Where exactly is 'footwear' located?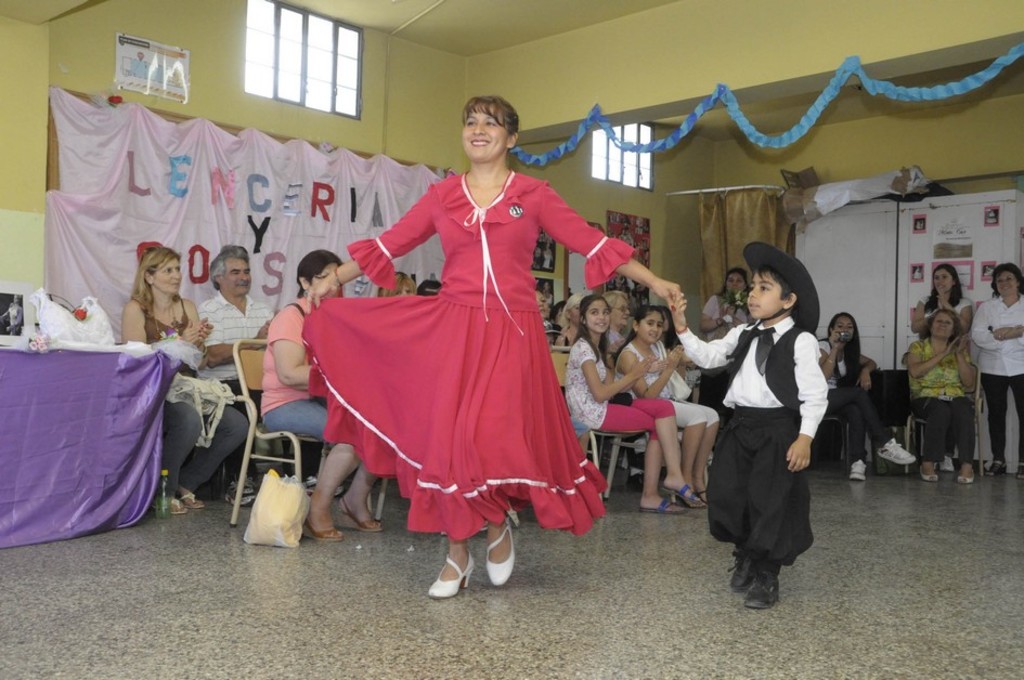
Its bounding box is select_region(326, 502, 380, 534).
